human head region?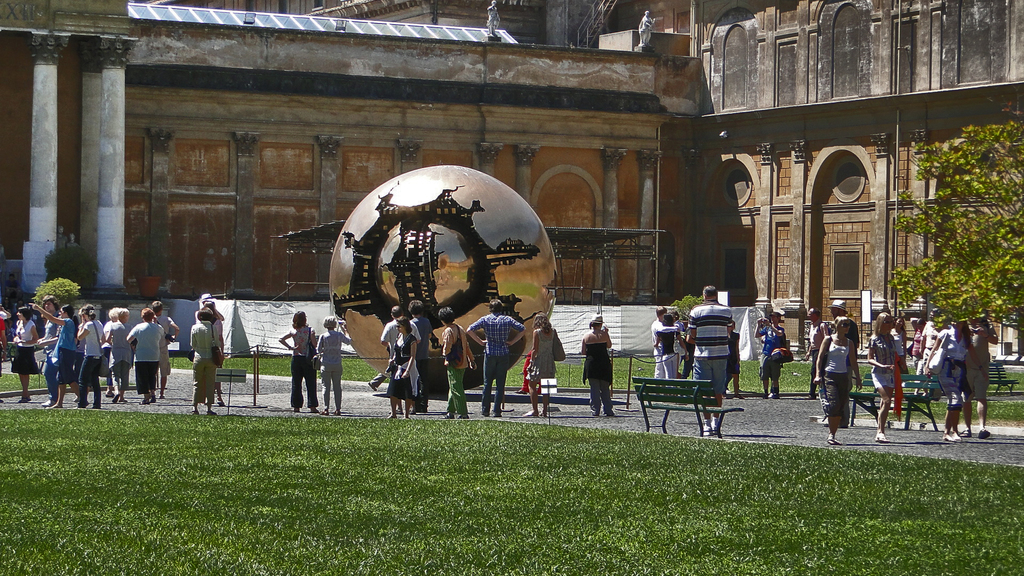
BBox(954, 322, 964, 332)
